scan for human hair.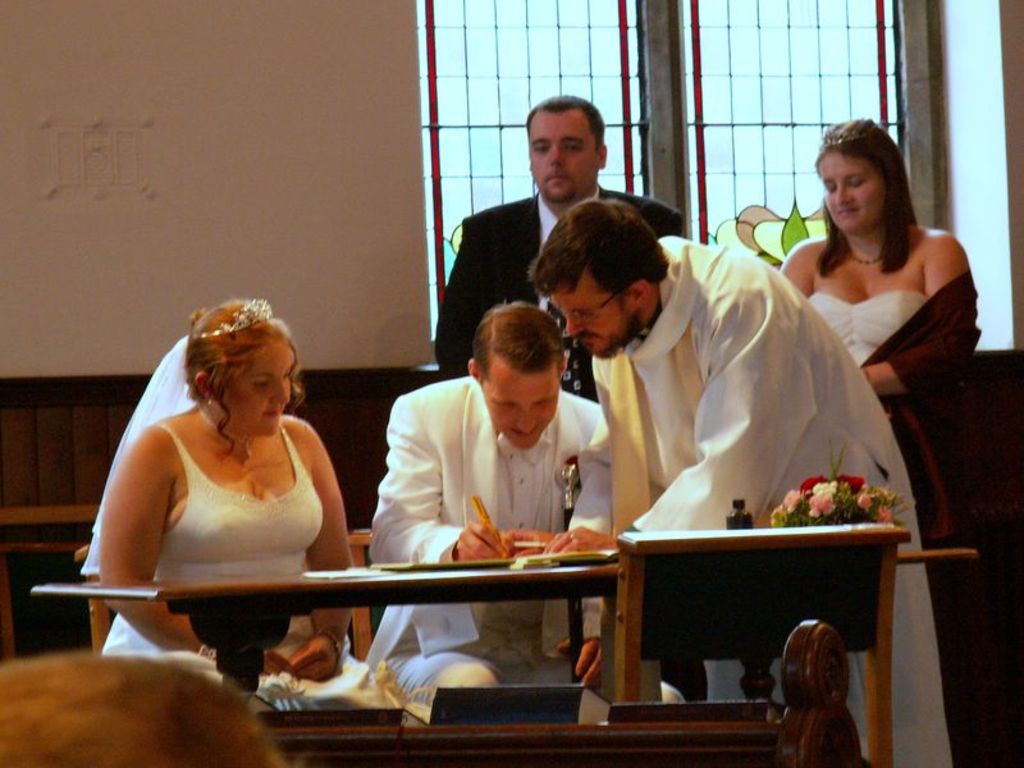
Scan result: (529, 200, 672, 302).
